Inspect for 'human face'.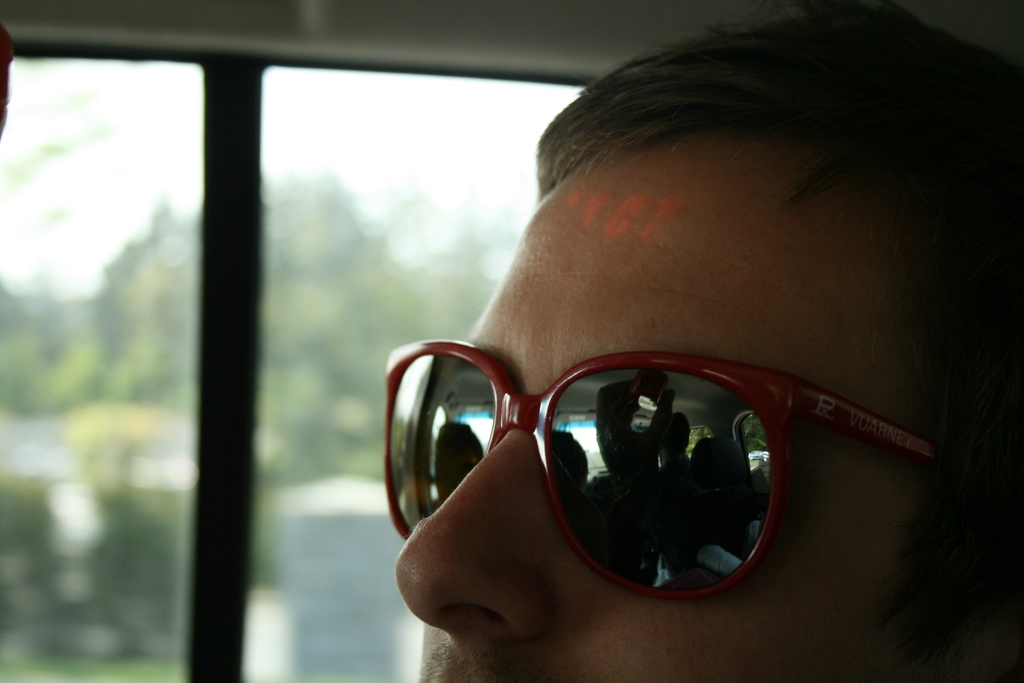
Inspection: 375, 113, 1001, 682.
